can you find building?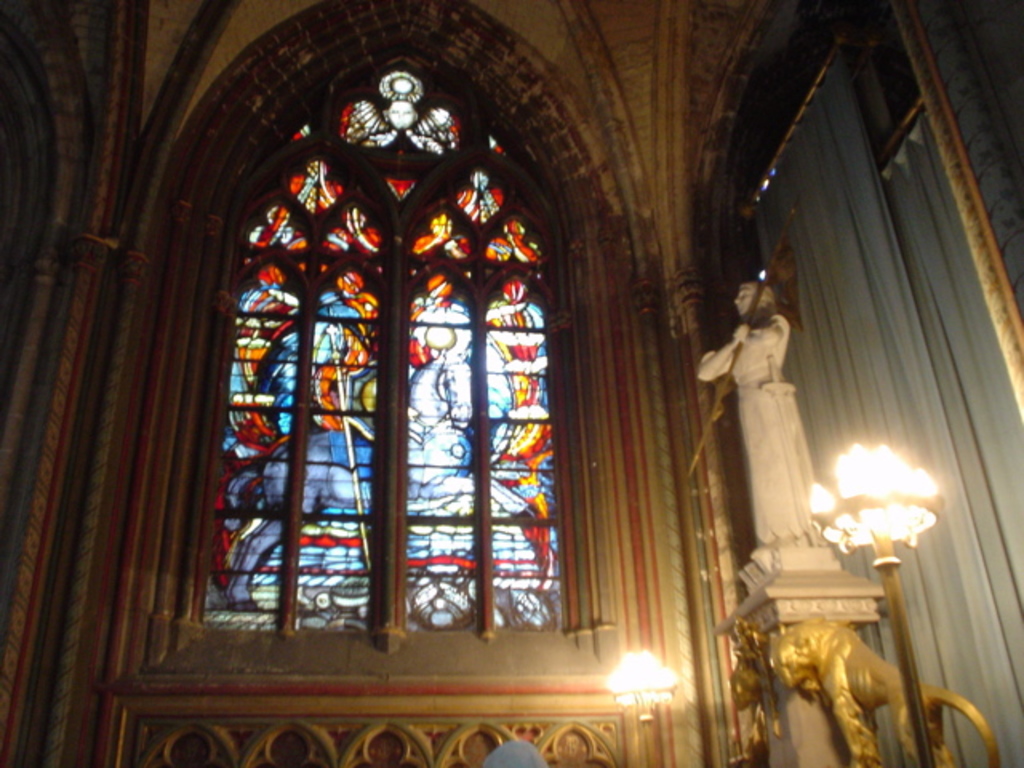
Yes, bounding box: [0, 0, 1022, 766].
